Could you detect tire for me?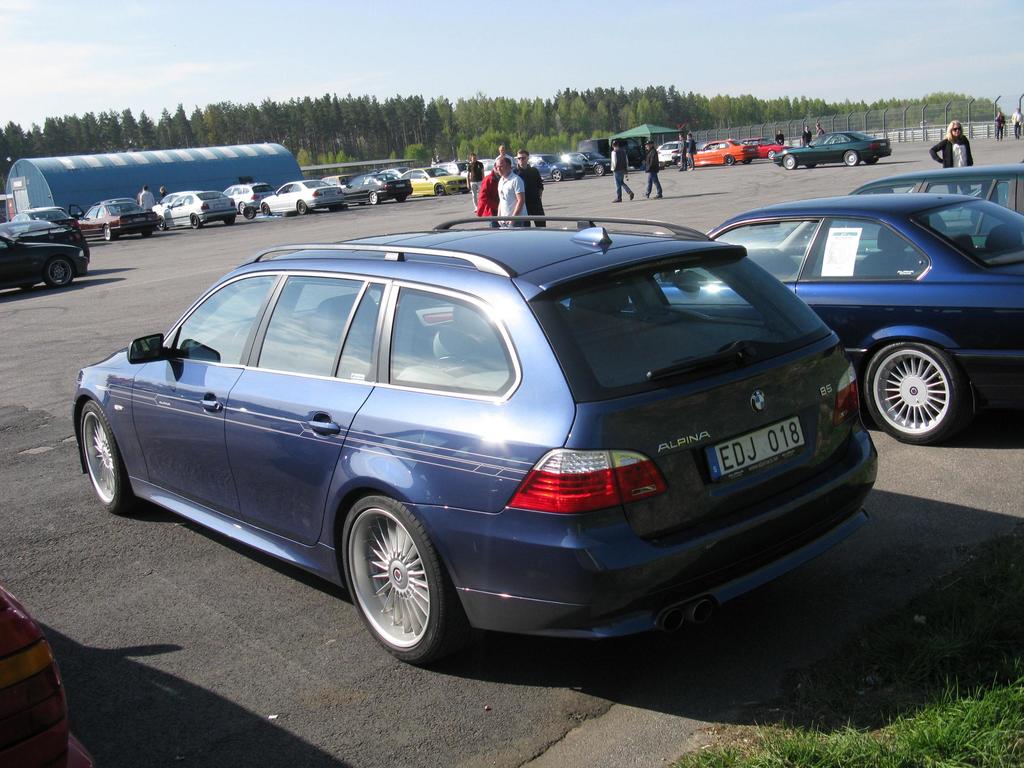
Detection result: detection(157, 218, 168, 231).
